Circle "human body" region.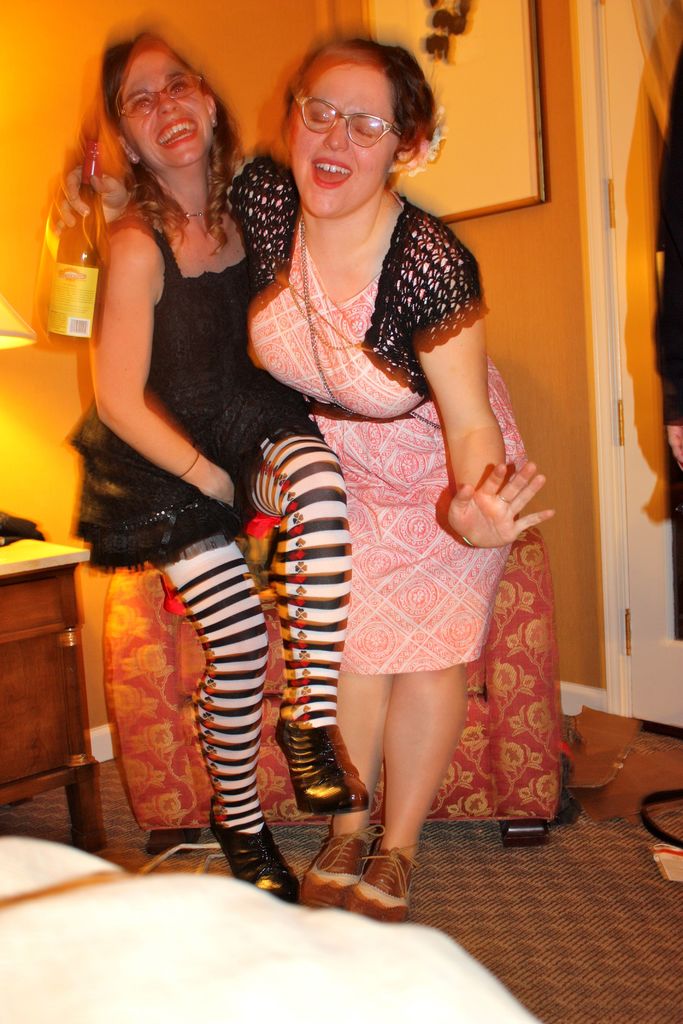
Region: [58,185,377,904].
